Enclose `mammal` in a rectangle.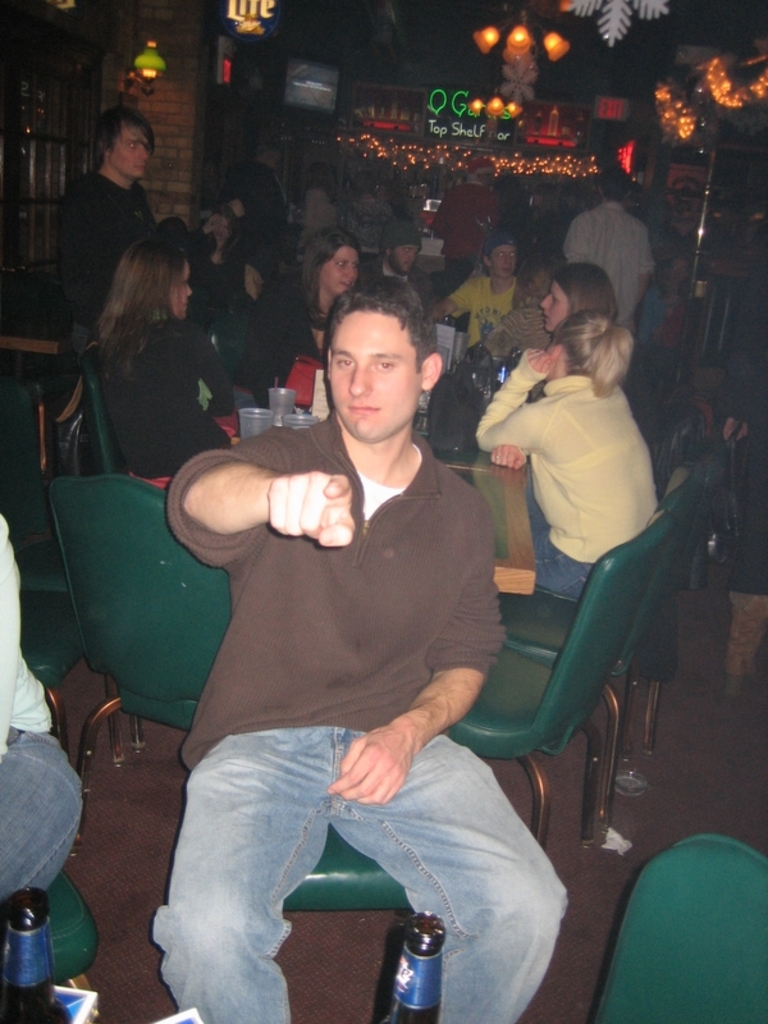
BBox(298, 159, 339, 241).
